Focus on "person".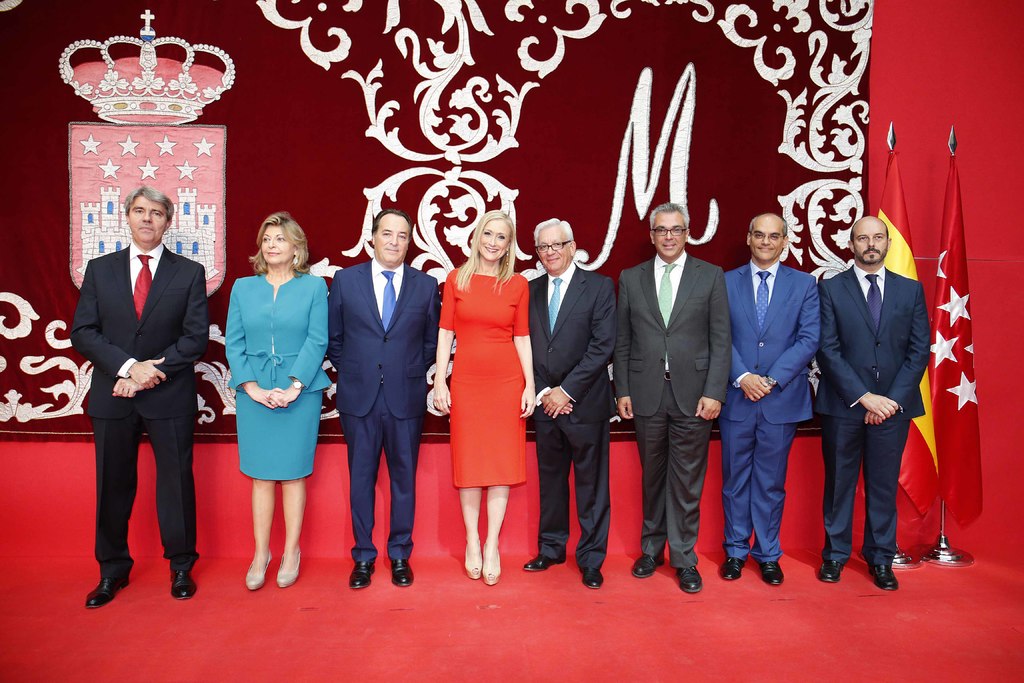
Focused at [617, 201, 726, 583].
